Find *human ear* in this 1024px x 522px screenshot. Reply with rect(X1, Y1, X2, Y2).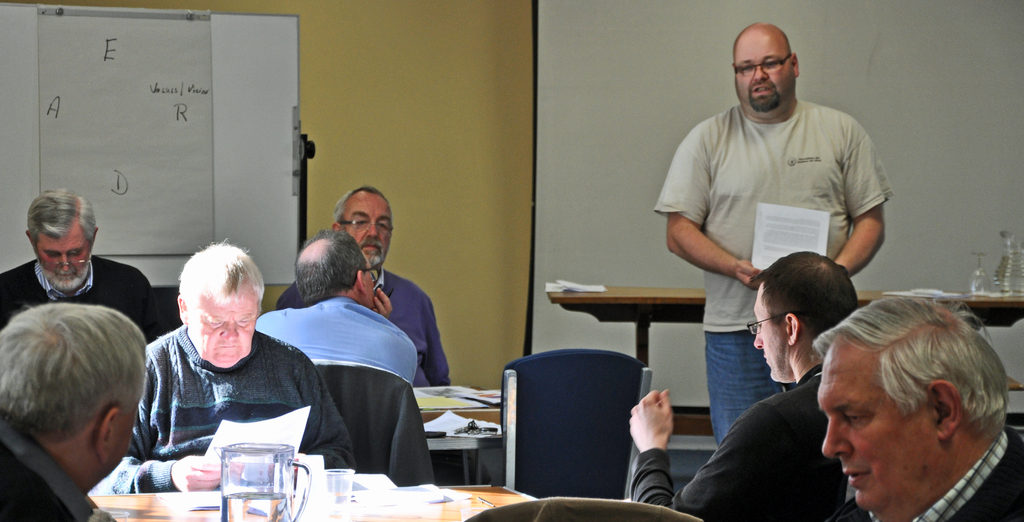
rect(25, 229, 33, 245).
